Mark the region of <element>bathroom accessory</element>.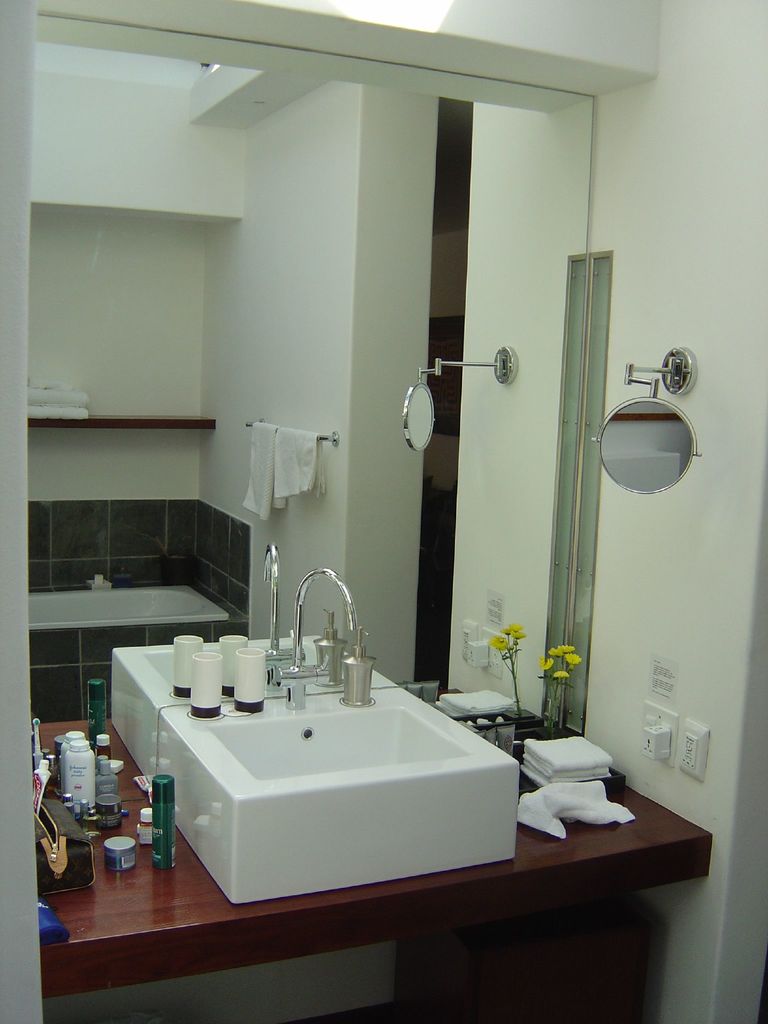
Region: detection(340, 625, 376, 707).
